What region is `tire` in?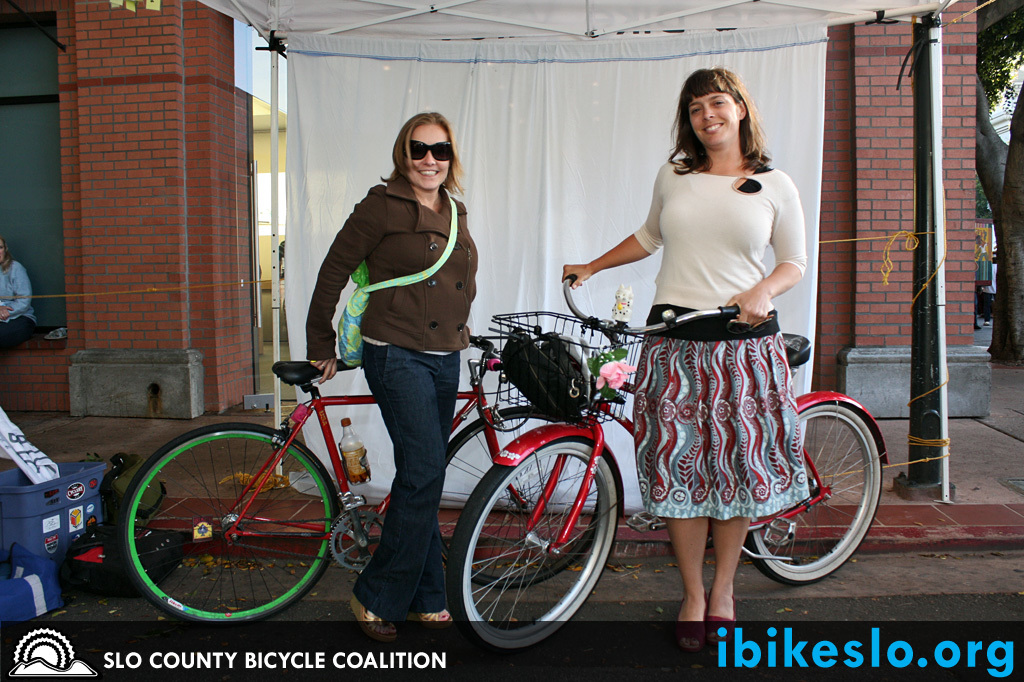
Rect(435, 405, 600, 588).
